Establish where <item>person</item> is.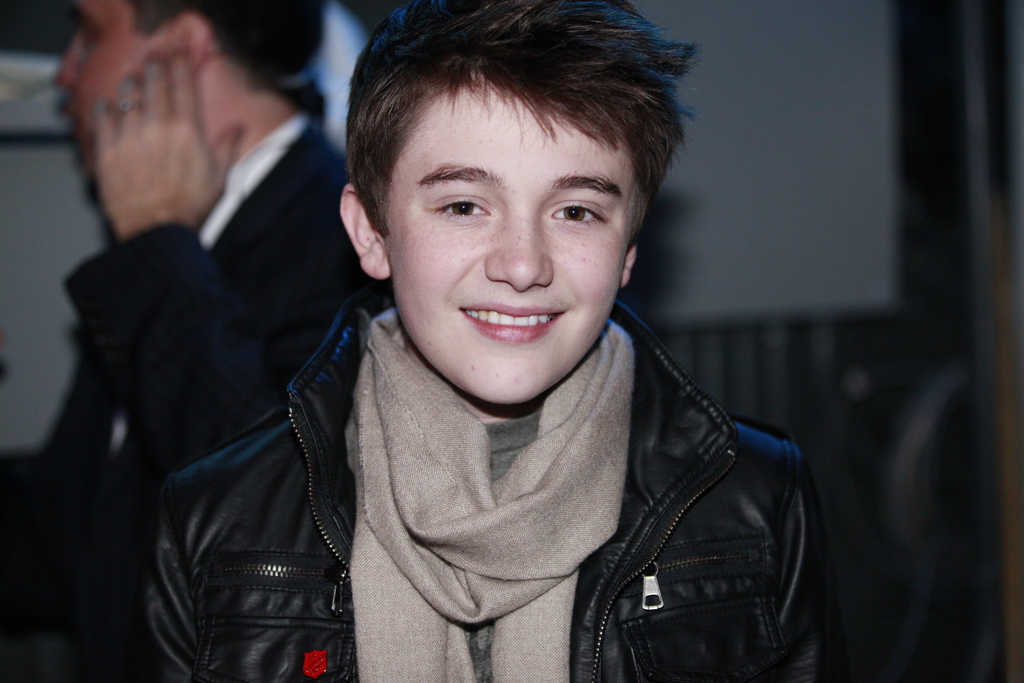
Established at rect(194, 0, 872, 673).
